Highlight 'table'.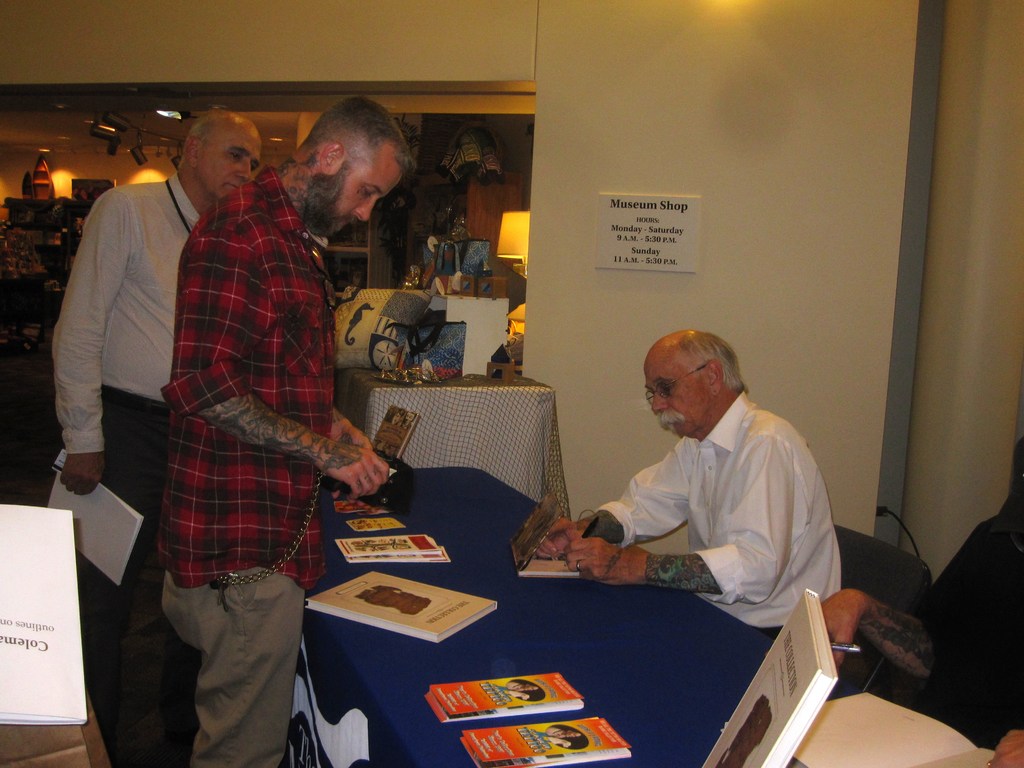
Highlighted region: box=[350, 374, 570, 505].
